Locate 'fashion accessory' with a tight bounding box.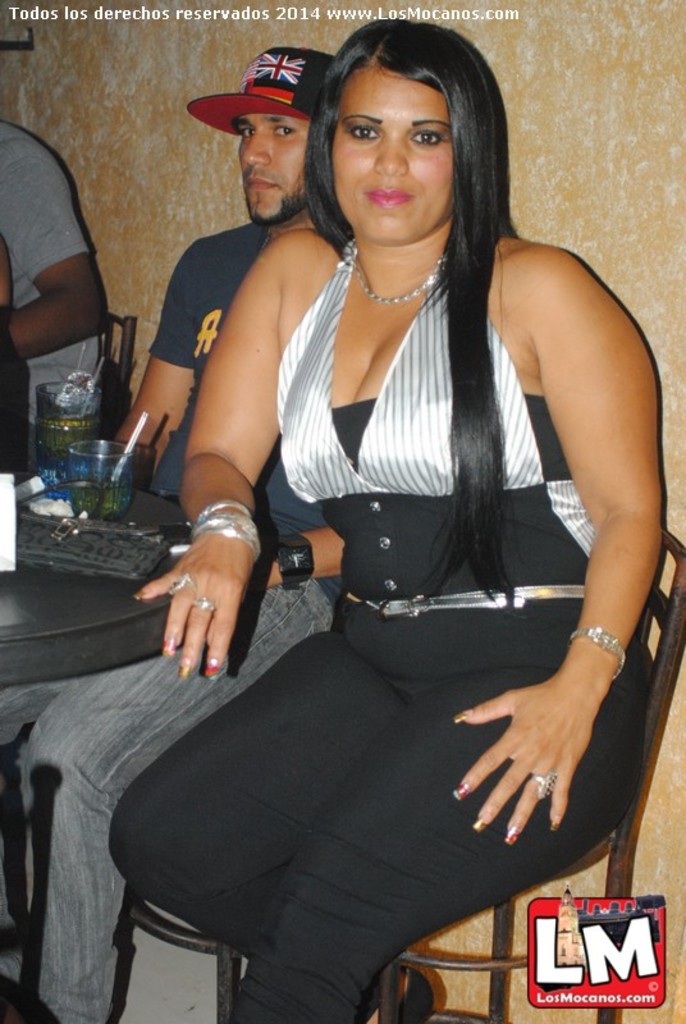
<region>343, 238, 456, 316</region>.
